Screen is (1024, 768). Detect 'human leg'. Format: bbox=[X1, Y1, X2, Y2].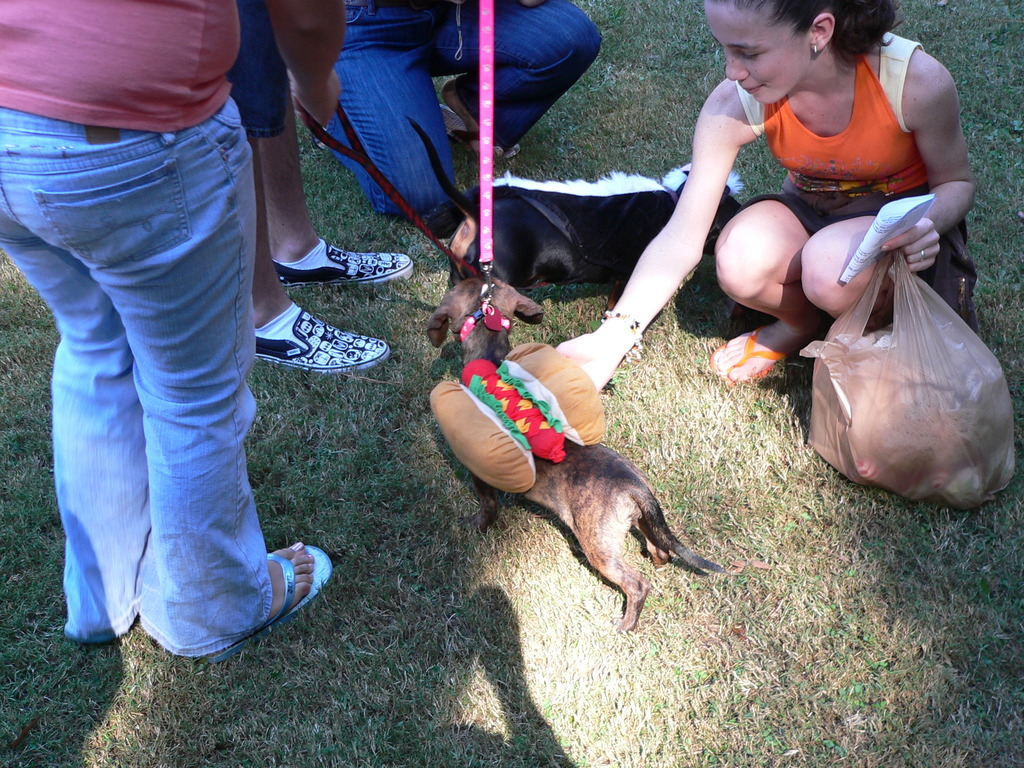
bbox=[732, 224, 900, 372].
